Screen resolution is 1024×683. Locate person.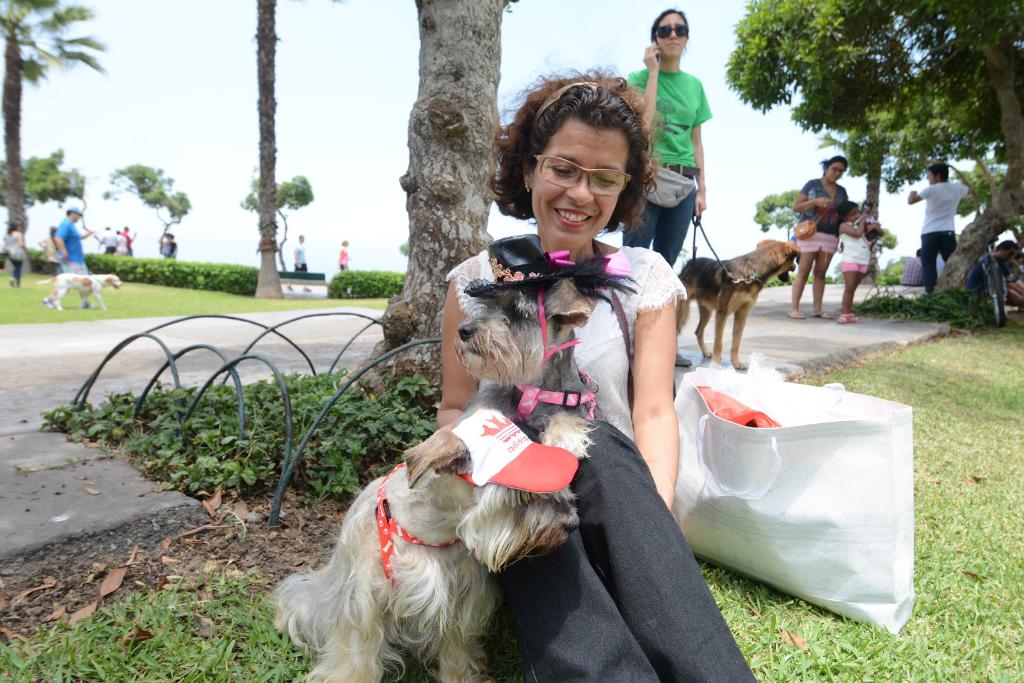
detection(957, 226, 1023, 316).
